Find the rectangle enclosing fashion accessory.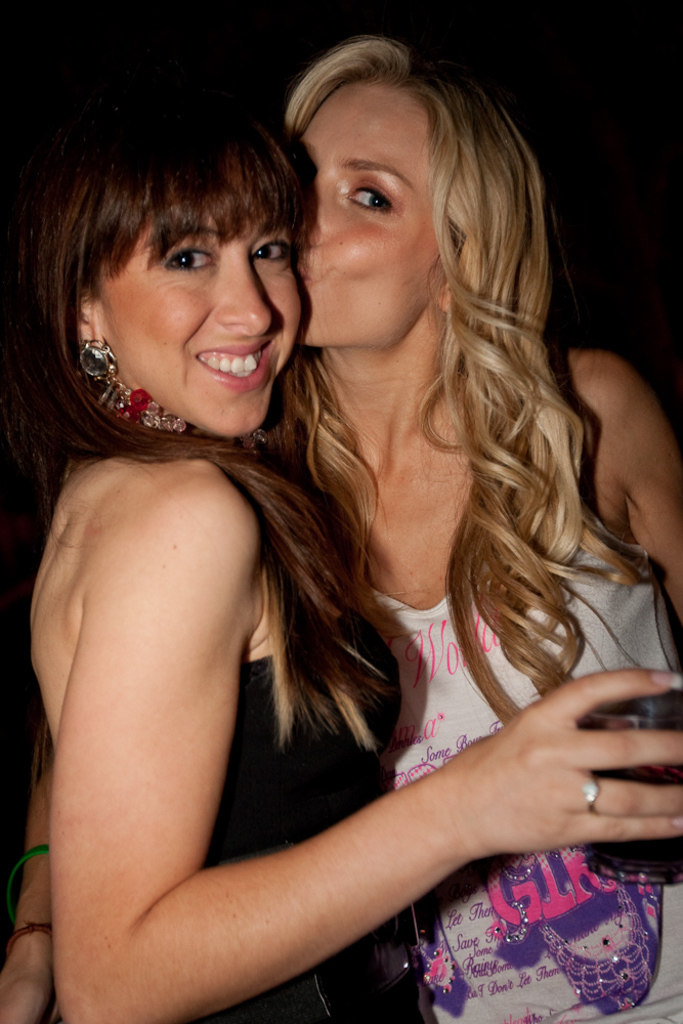
box(76, 335, 191, 430).
